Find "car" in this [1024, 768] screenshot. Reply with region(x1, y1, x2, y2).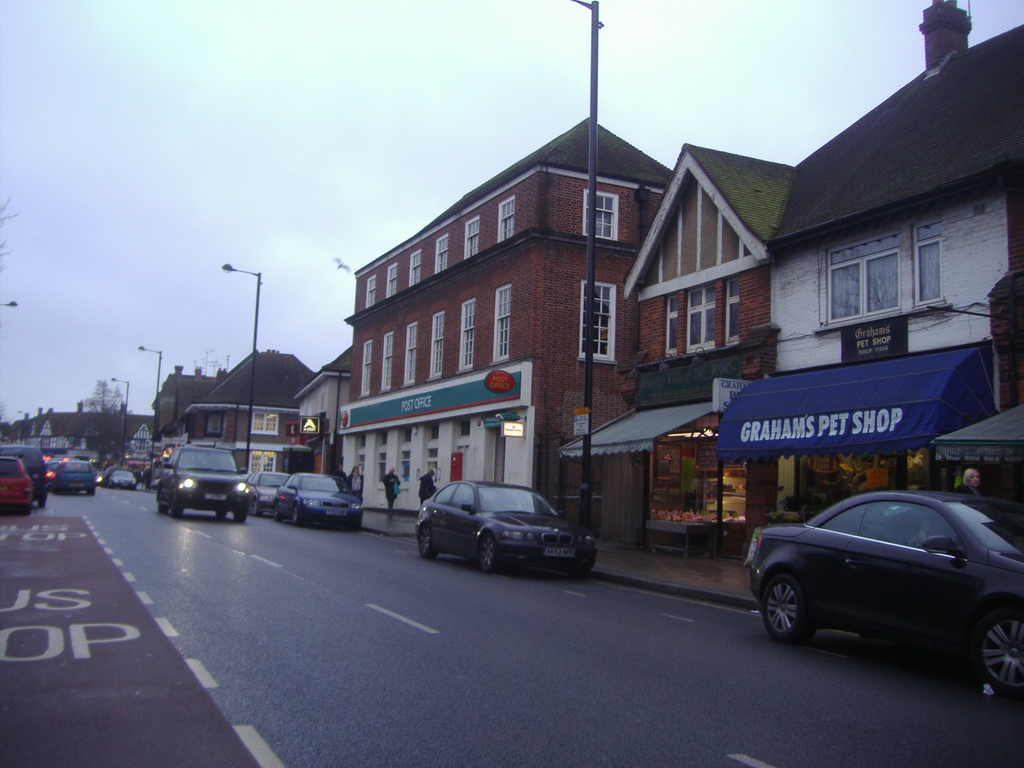
region(245, 472, 289, 514).
